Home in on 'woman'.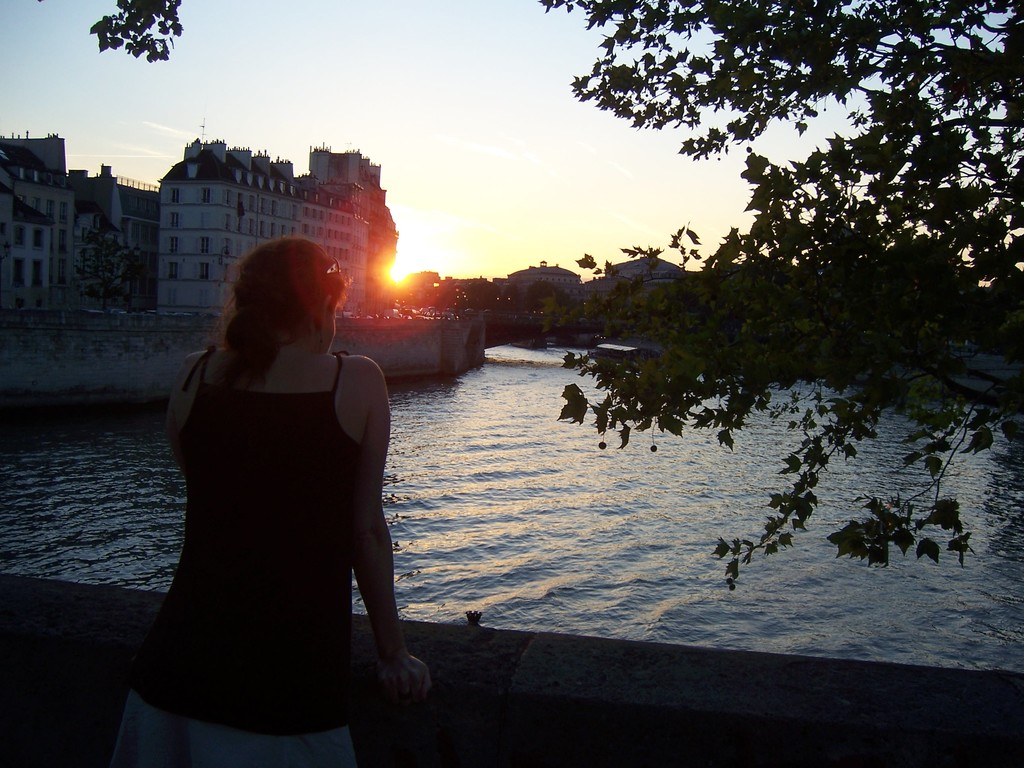
Homed in at bbox=(117, 241, 434, 767).
